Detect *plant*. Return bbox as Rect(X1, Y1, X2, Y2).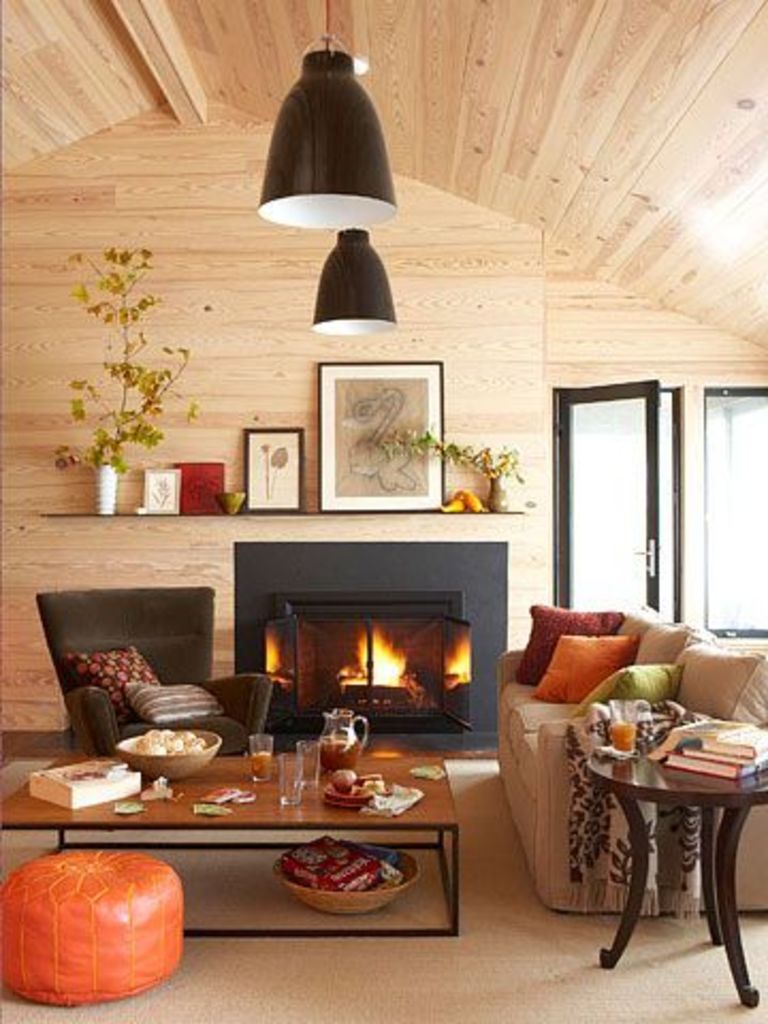
Rect(390, 425, 516, 489).
